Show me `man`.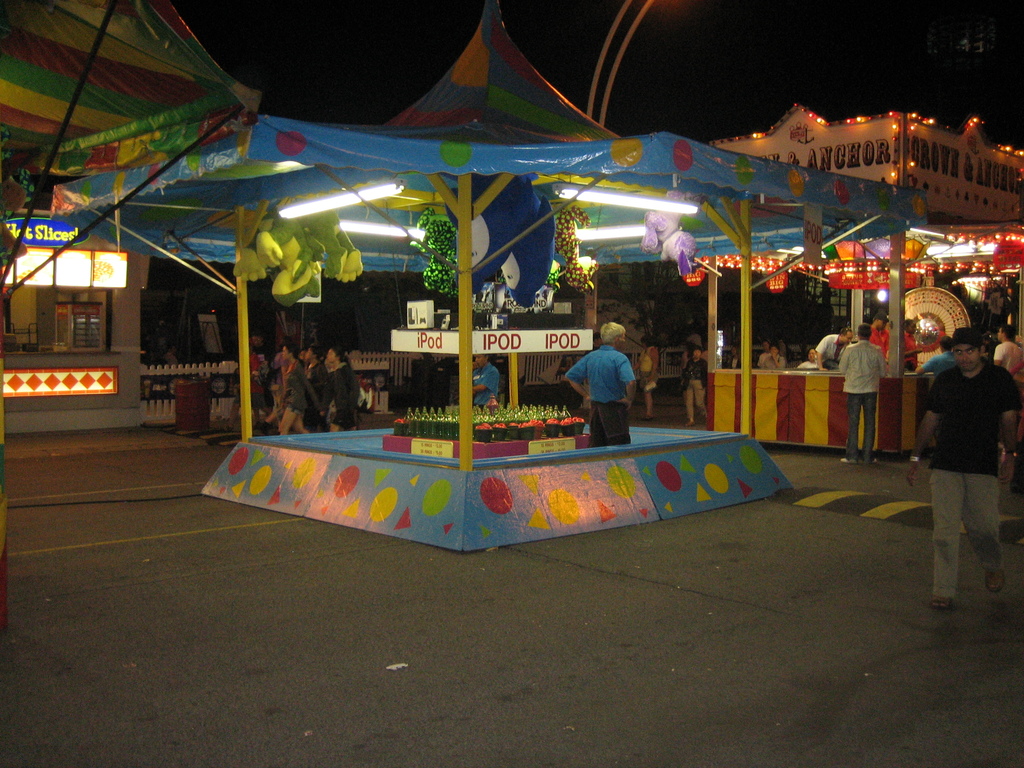
`man` is here: rect(831, 320, 888, 464).
